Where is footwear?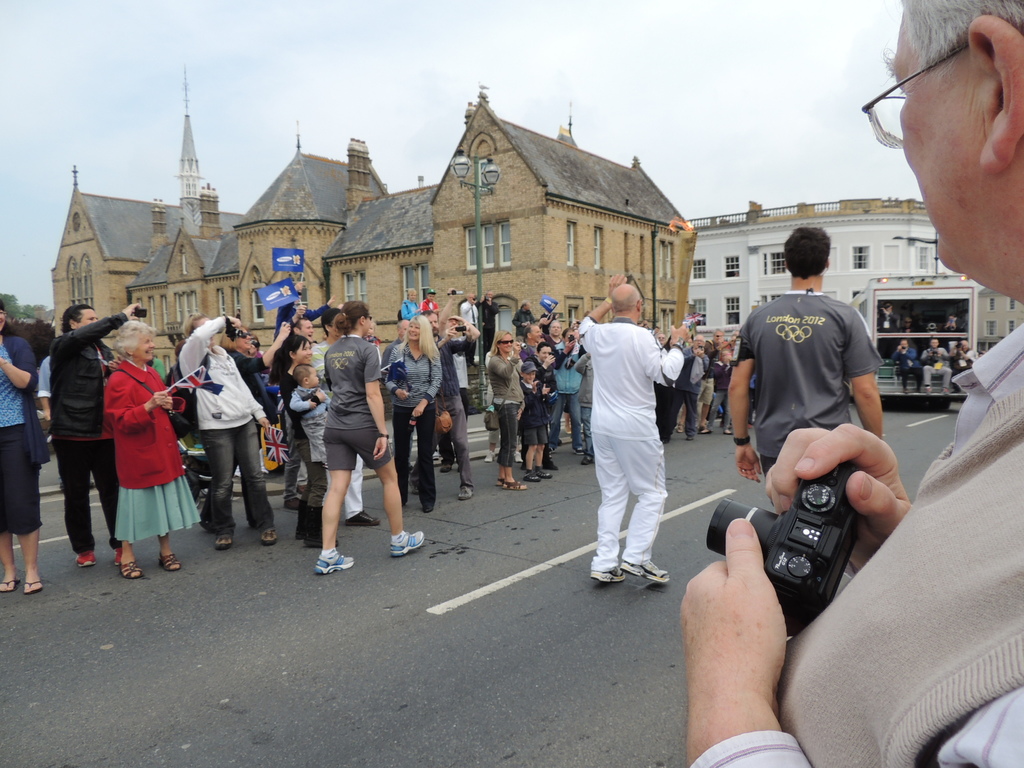
locate(905, 388, 908, 391).
